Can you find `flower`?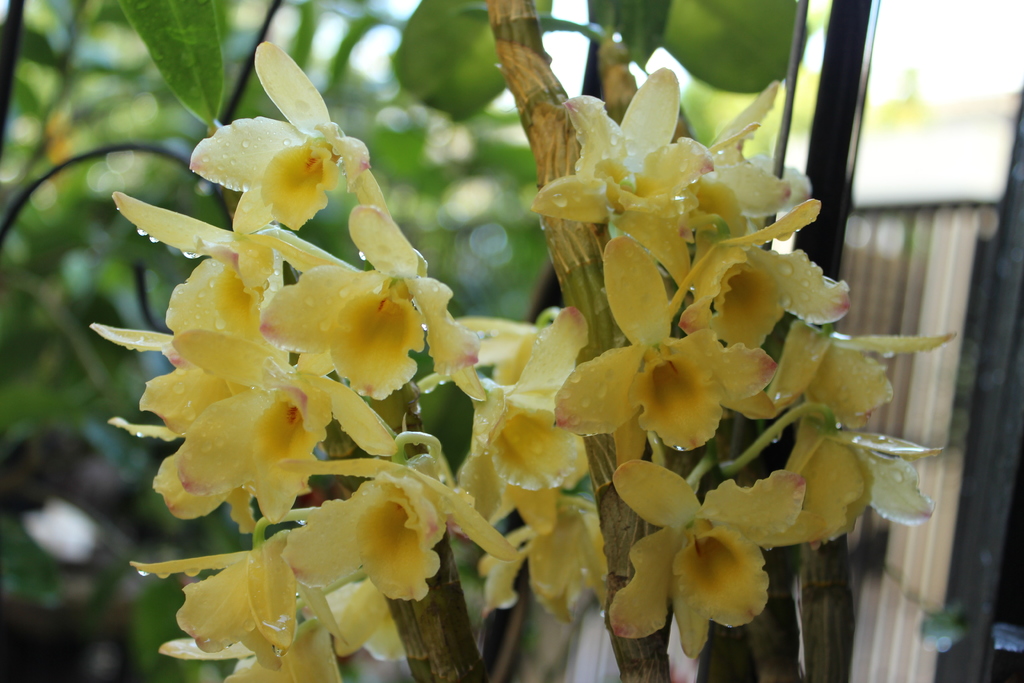
Yes, bounding box: [left=785, top=422, right=940, bottom=552].
